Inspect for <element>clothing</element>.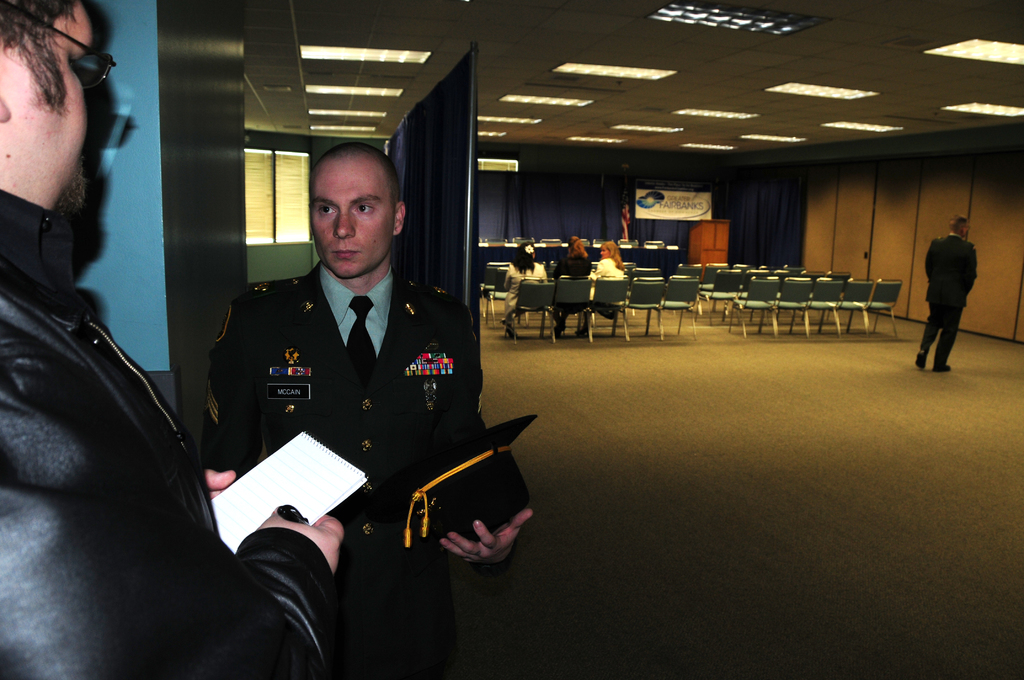
Inspection: x1=503 y1=259 x2=545 y2=315.
